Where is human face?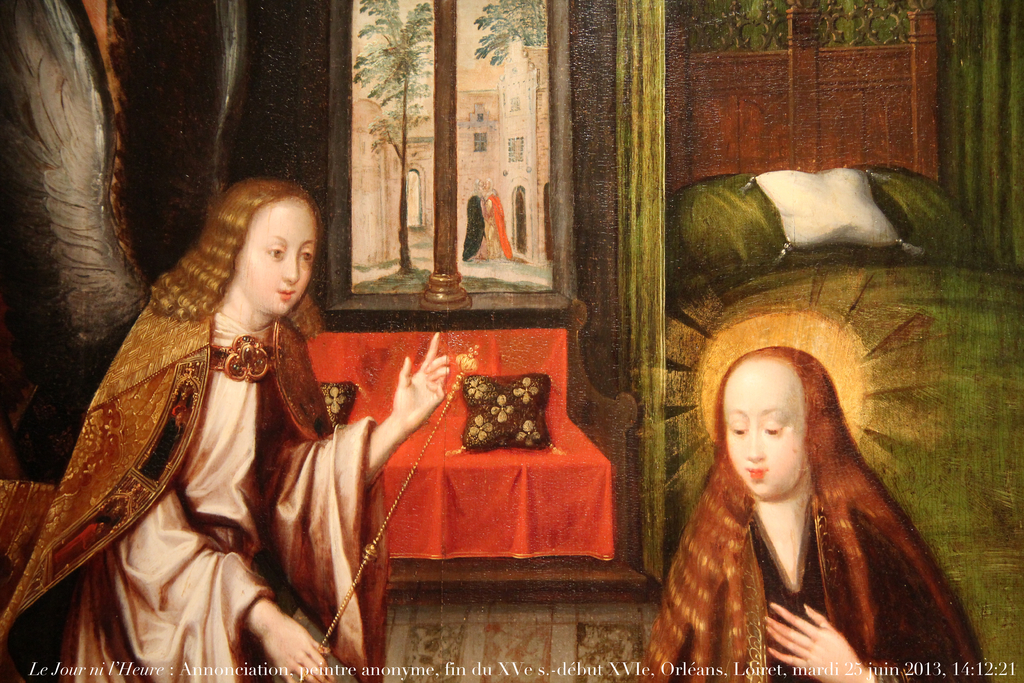
240, 195, 317, 317.
